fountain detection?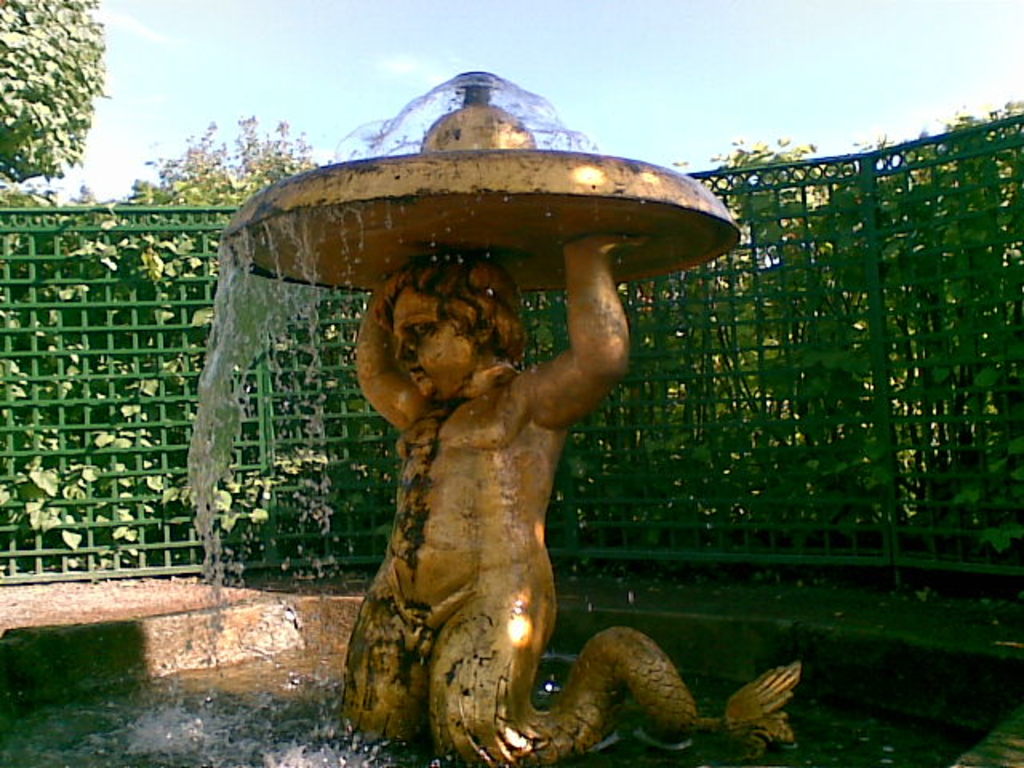
select_region(146, 16, 837, 767)
